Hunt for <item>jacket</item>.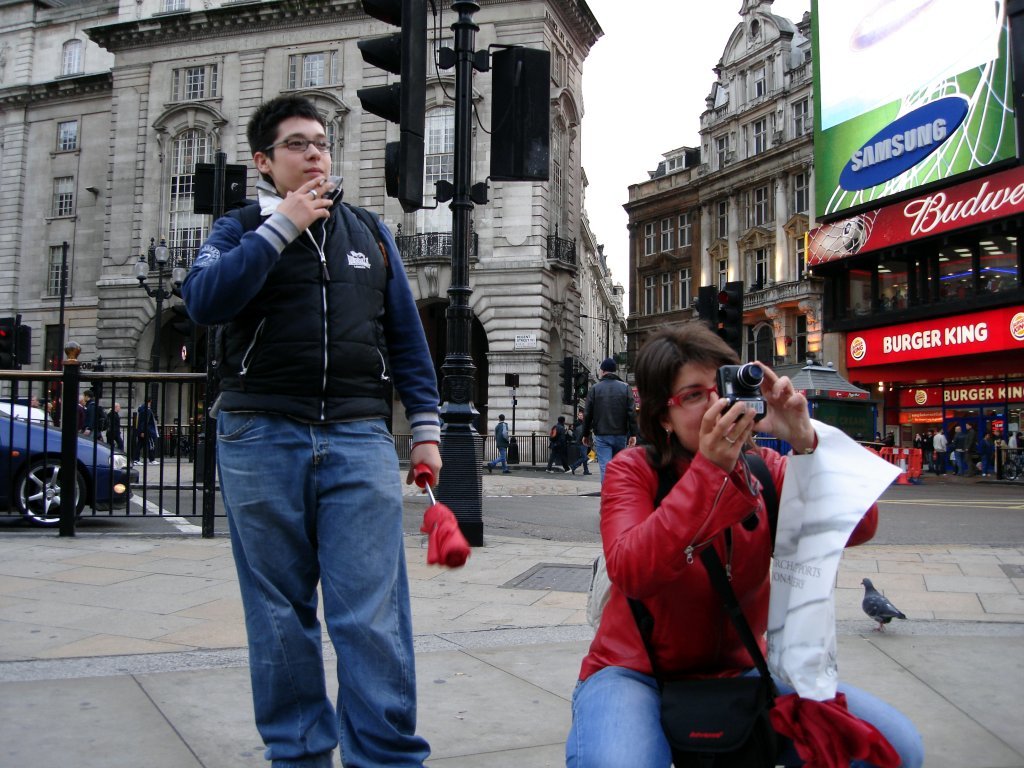
Hunted down at <box>579,377,633,437</box>.
